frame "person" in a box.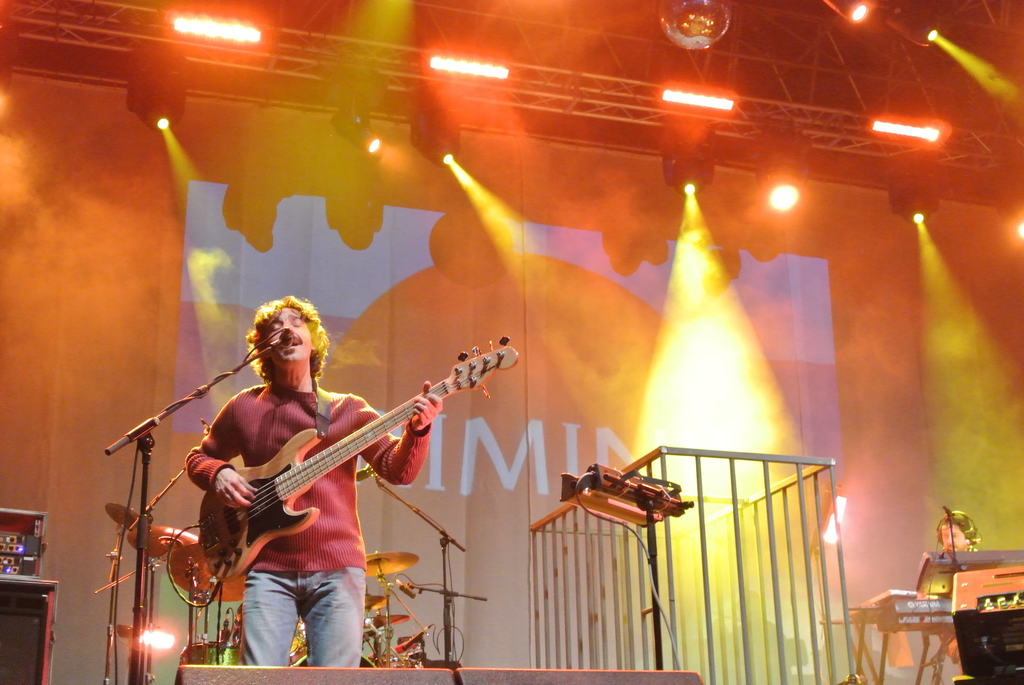
915:497:975:666.
